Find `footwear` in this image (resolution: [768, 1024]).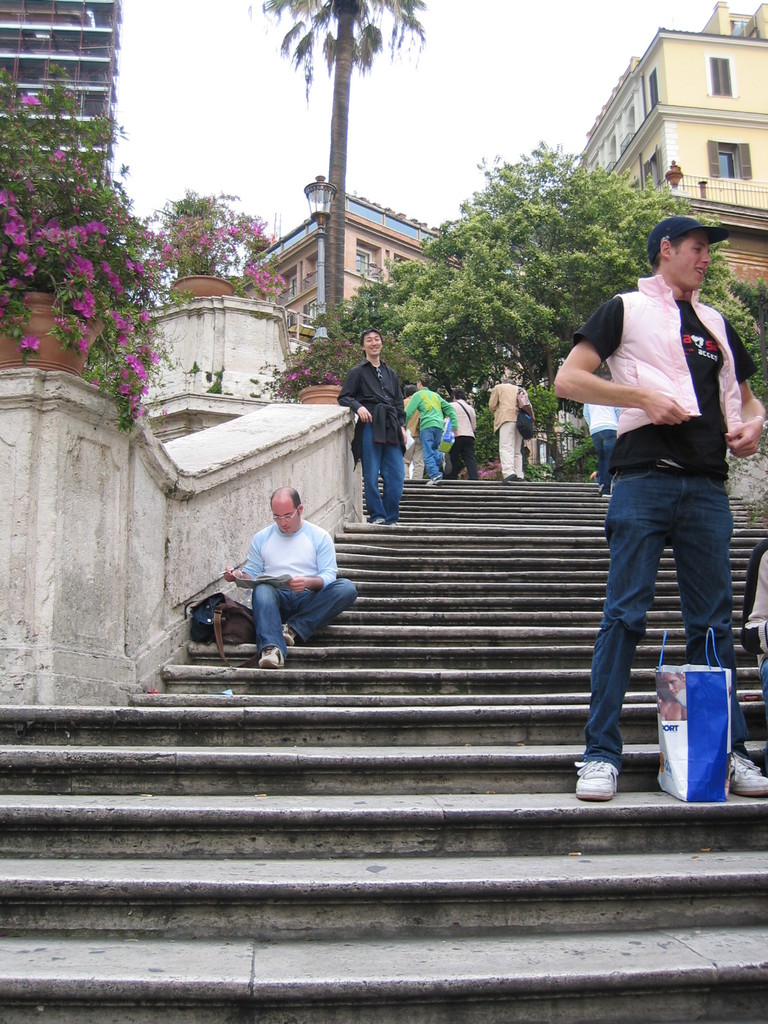
x1=259, y1=648, x2=287, y2=669.
